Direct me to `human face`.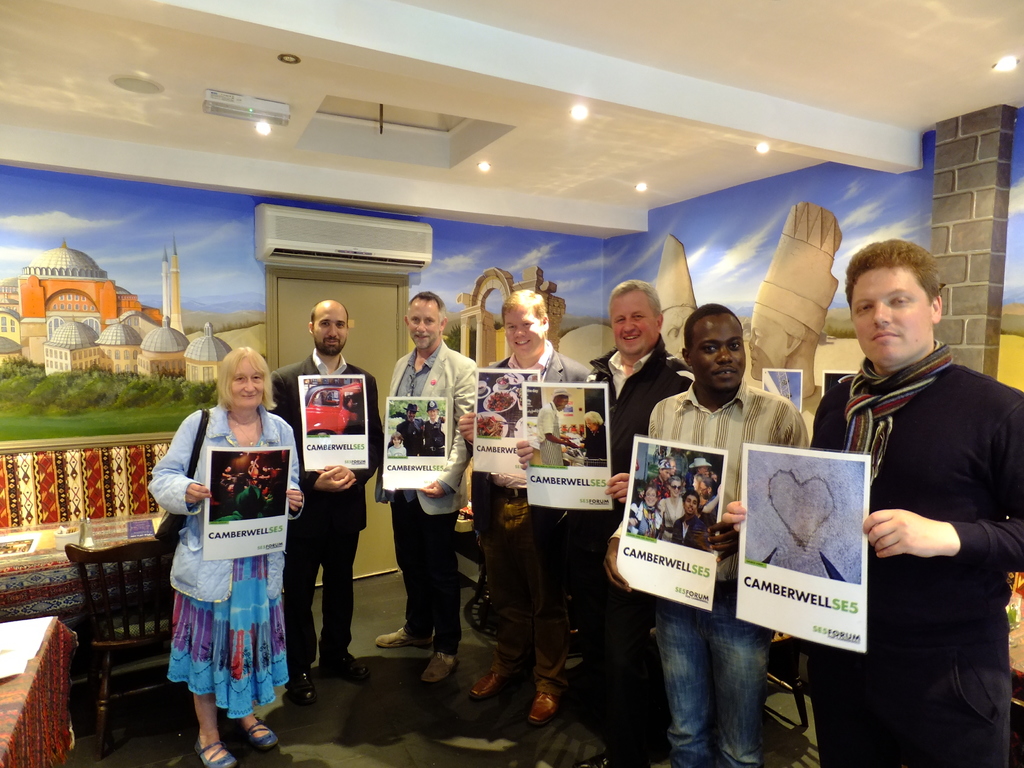
Direction: left=611, top=290, right=657, bottom=355.
